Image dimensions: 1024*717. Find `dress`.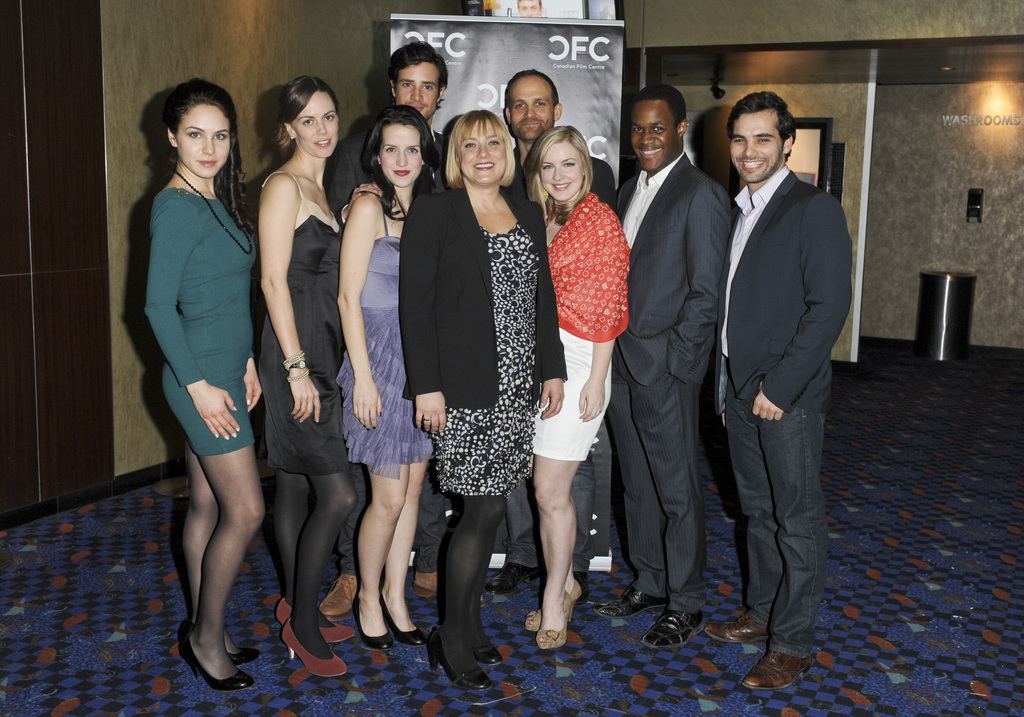
bbox=(131, 178, 280, 467).
